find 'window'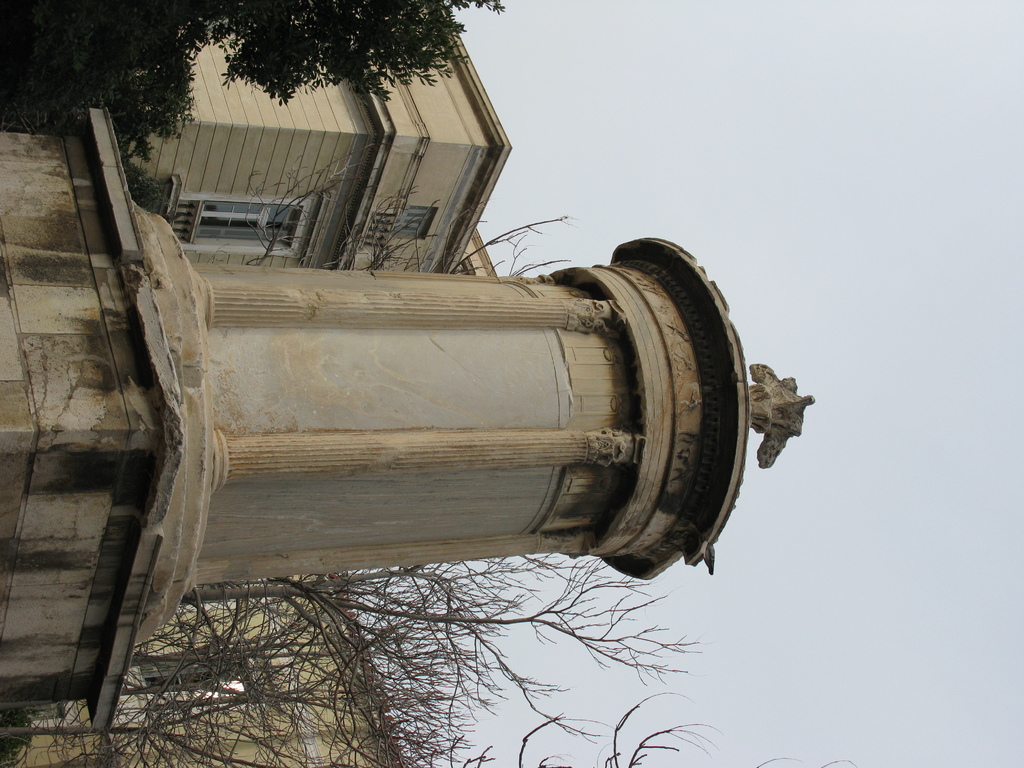
crop(177, 196, 312, 257)
